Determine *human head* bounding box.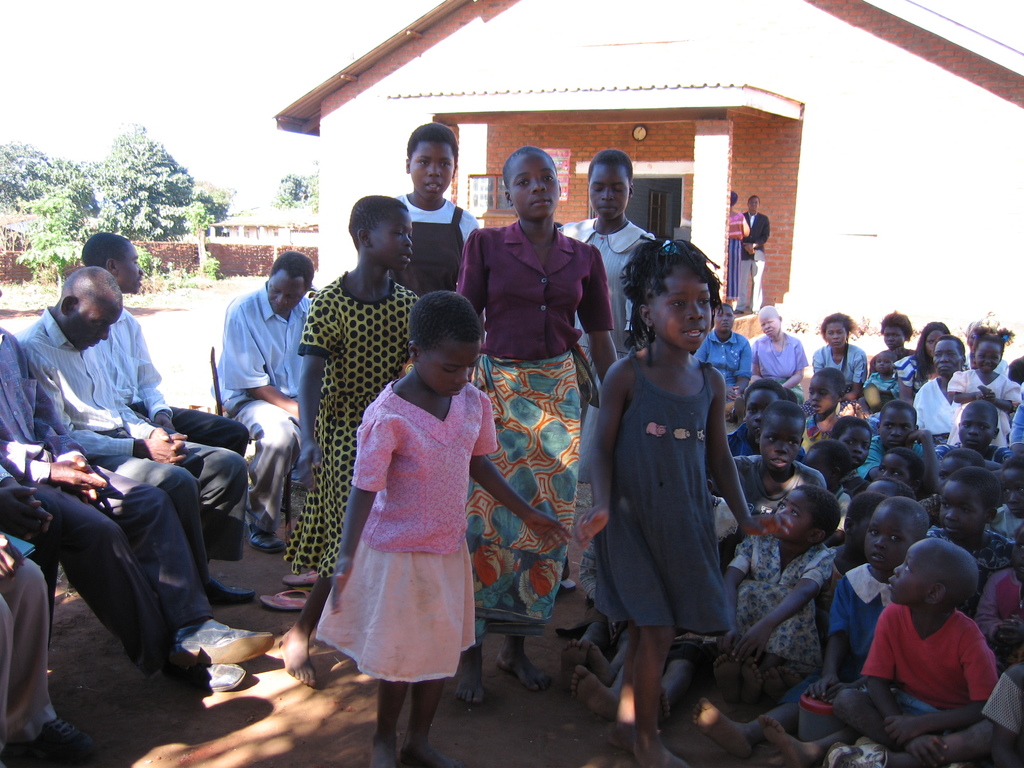
Determined: Rect(728, 193, 739, 204).
